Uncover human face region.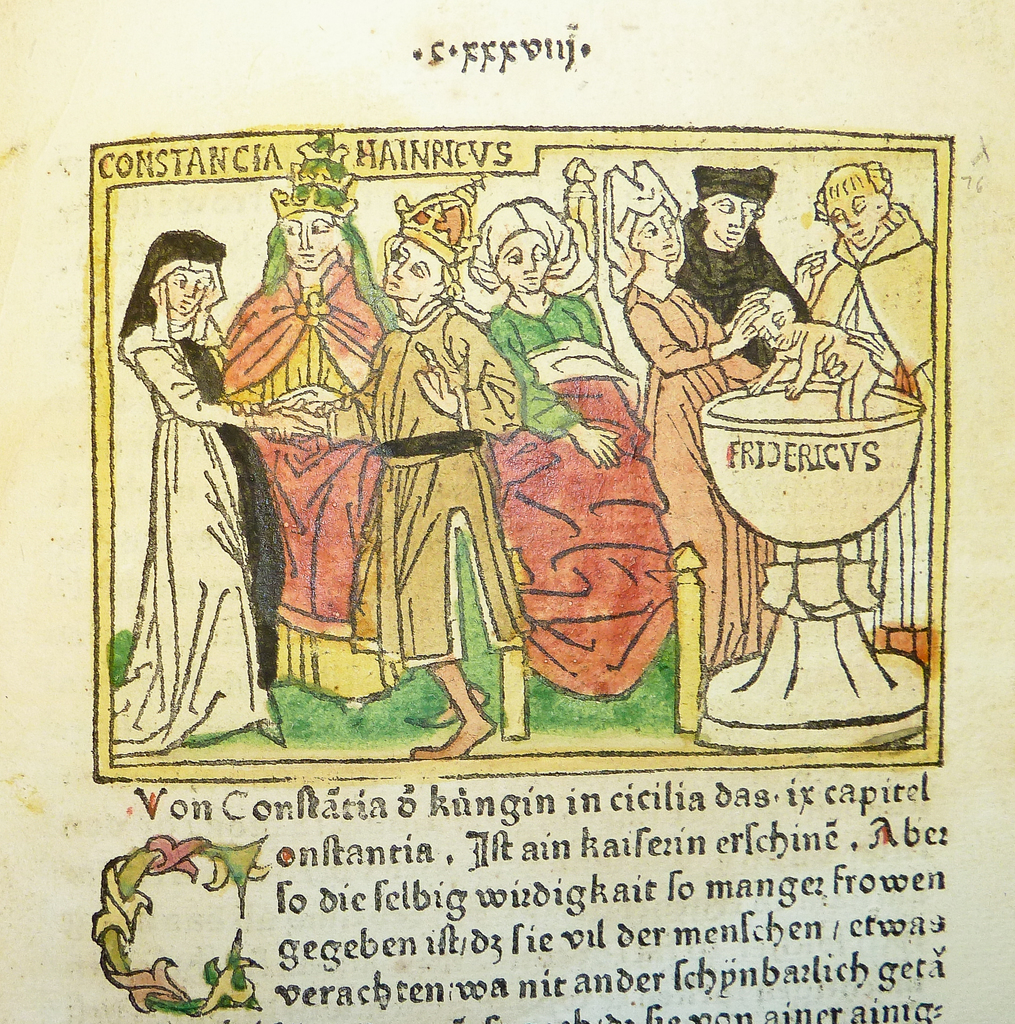
Uncovered: {"left": 170, "top": 271, "right": 211, "bottom": 316}.
